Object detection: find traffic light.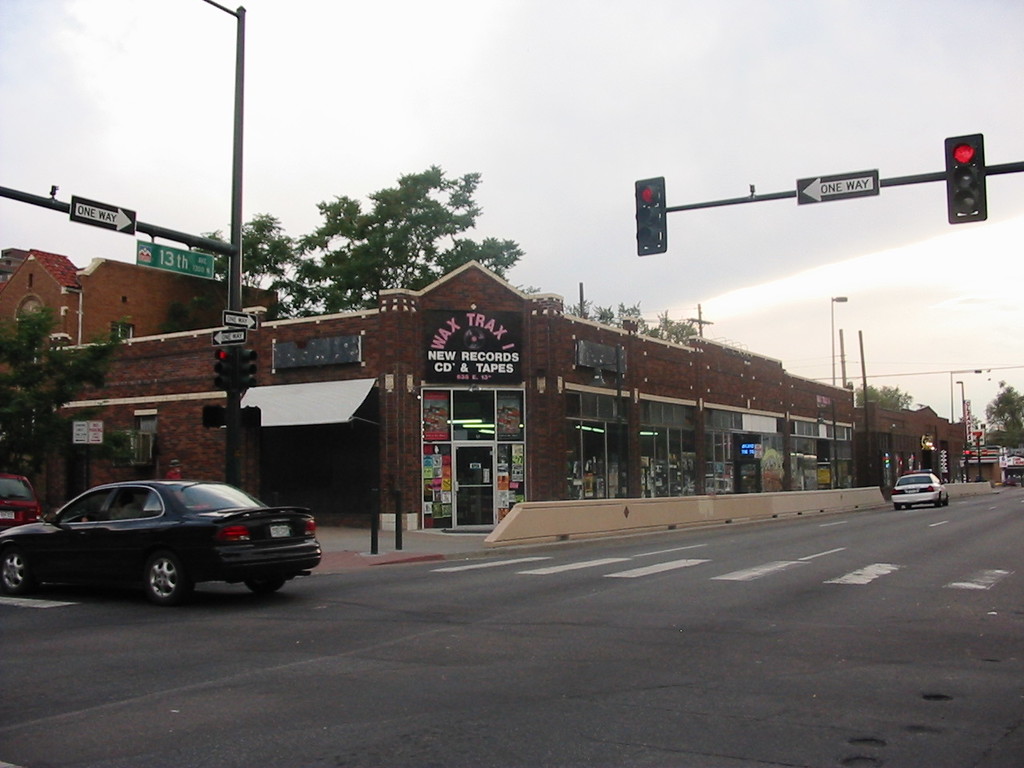
(x1=238, y1=348, x2=256, y2=389).
